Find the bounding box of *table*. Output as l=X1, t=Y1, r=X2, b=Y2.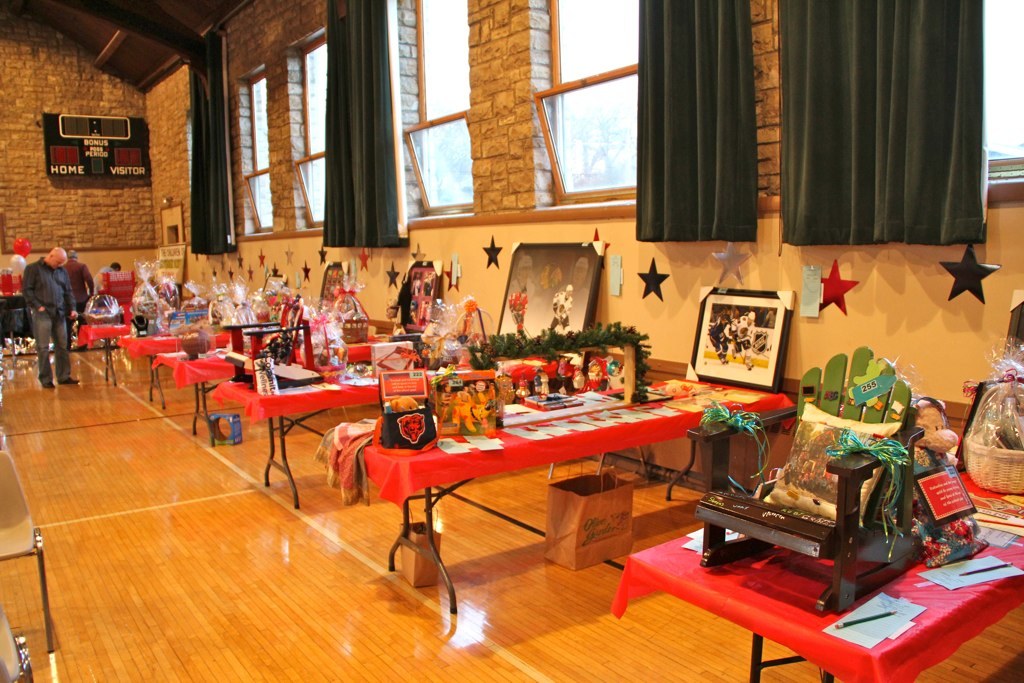
l=307, t=368, r=809, b=618.
